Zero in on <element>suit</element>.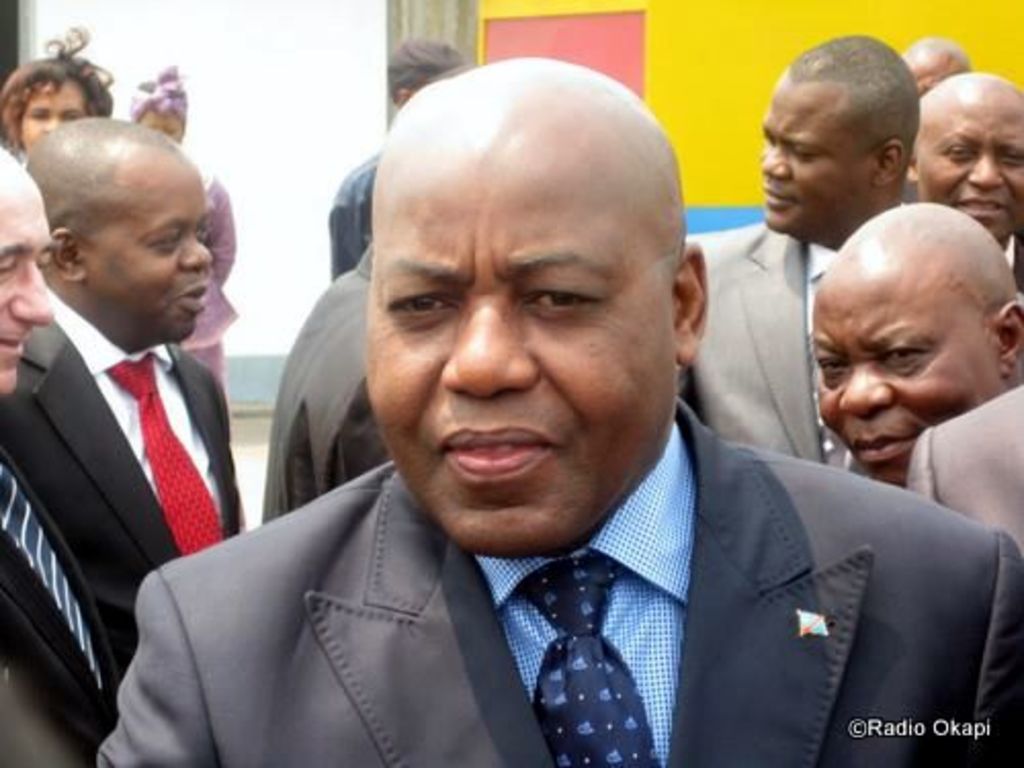
Zeroed in: (27, 242, 248, 686).
